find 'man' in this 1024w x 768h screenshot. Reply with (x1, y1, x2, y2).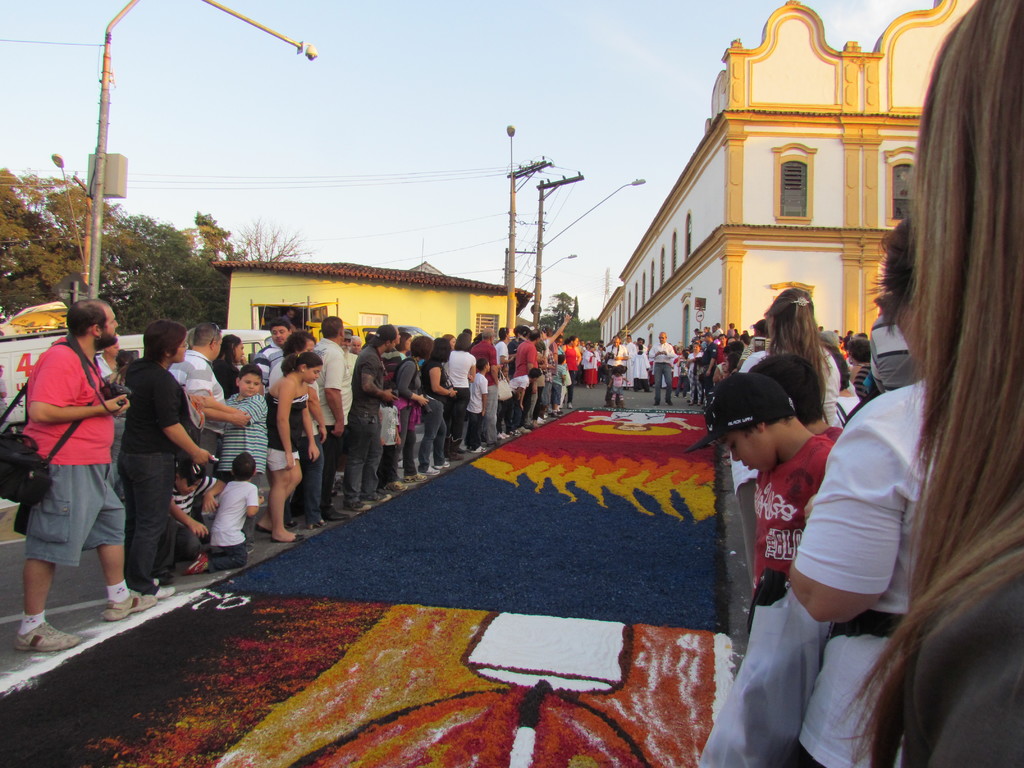
(306, 316, 353, 524).
